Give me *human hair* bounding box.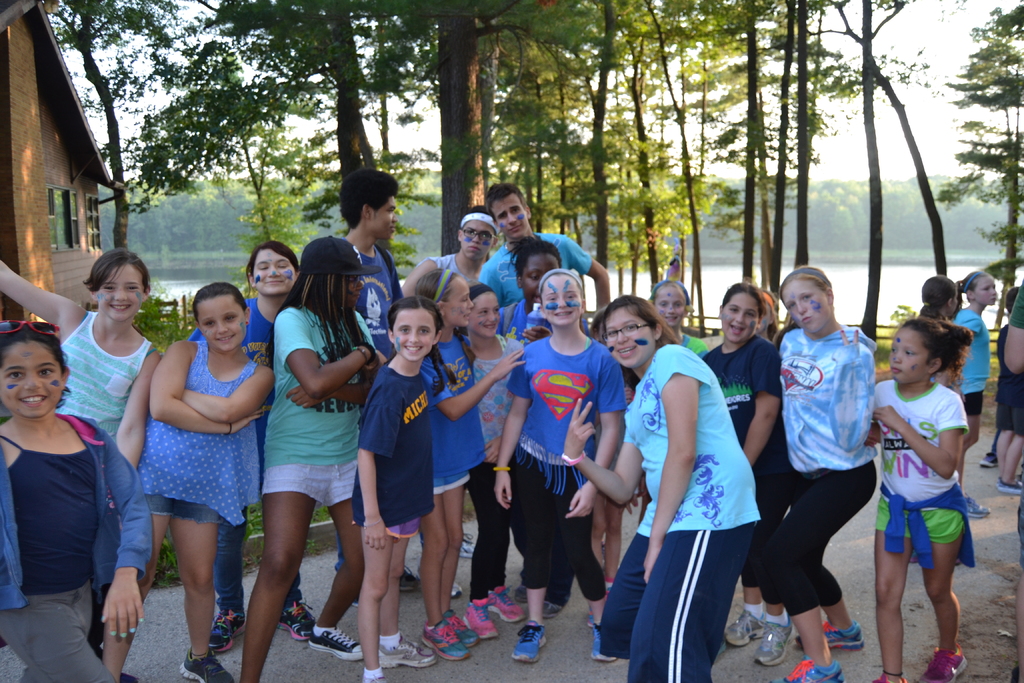
bbox=(471, 282, 492, 298).
